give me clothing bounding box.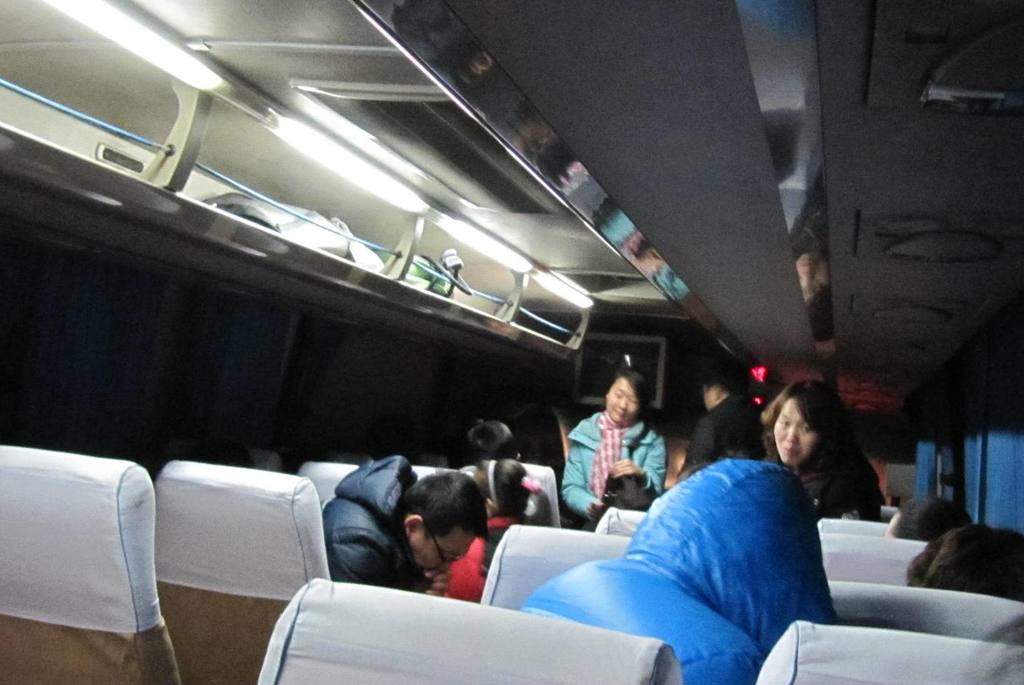
bbox=[315, 456, 419, 583].
